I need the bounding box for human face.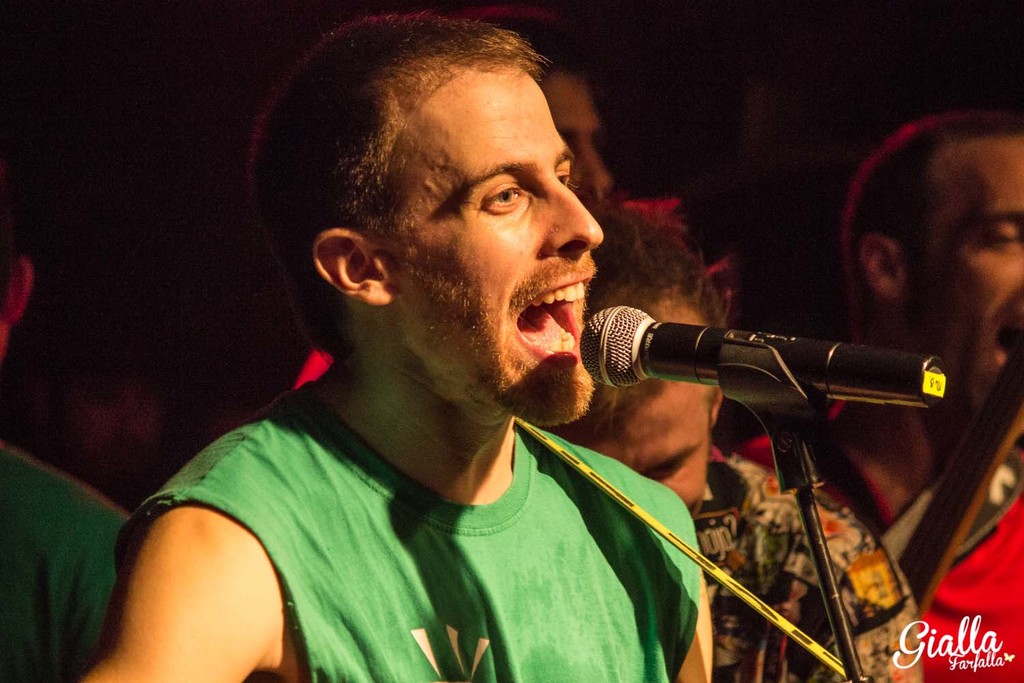
Here it is: crop(915, 137, 1023, 408).
